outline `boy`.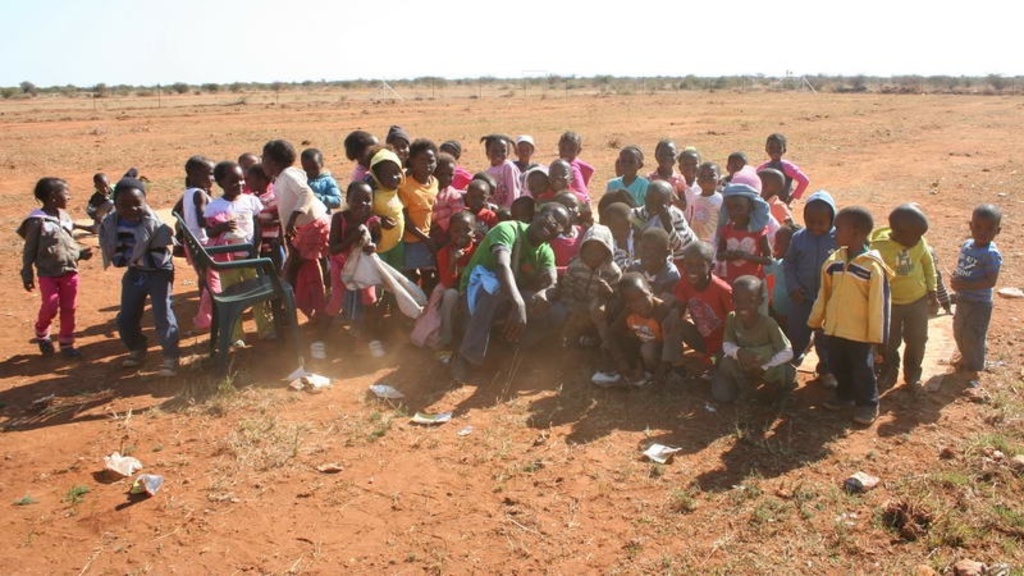
Outline: pyautogui.locateOnScreen(654, 241, 741, 374).
